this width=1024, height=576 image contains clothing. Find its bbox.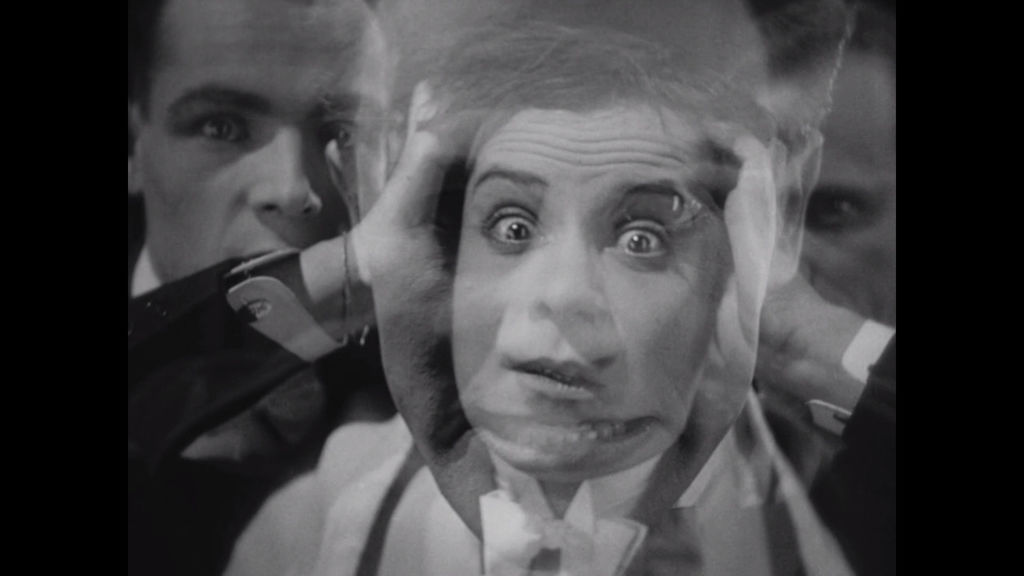
region(755, 314, 900, 575).
